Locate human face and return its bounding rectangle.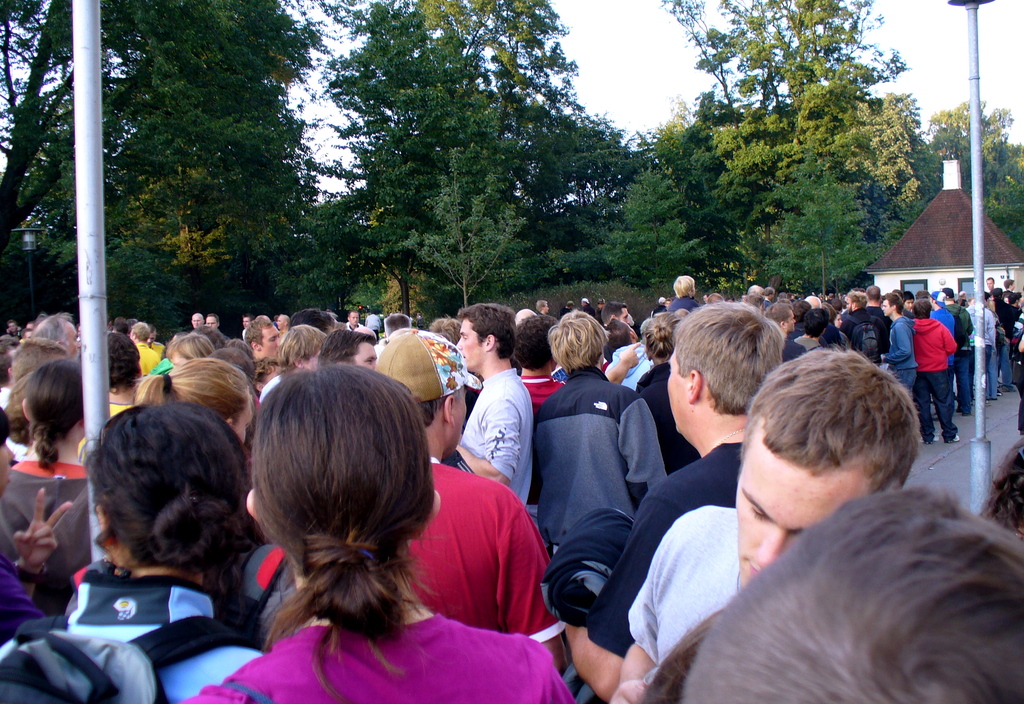
region(618, 307, 630, 325).
